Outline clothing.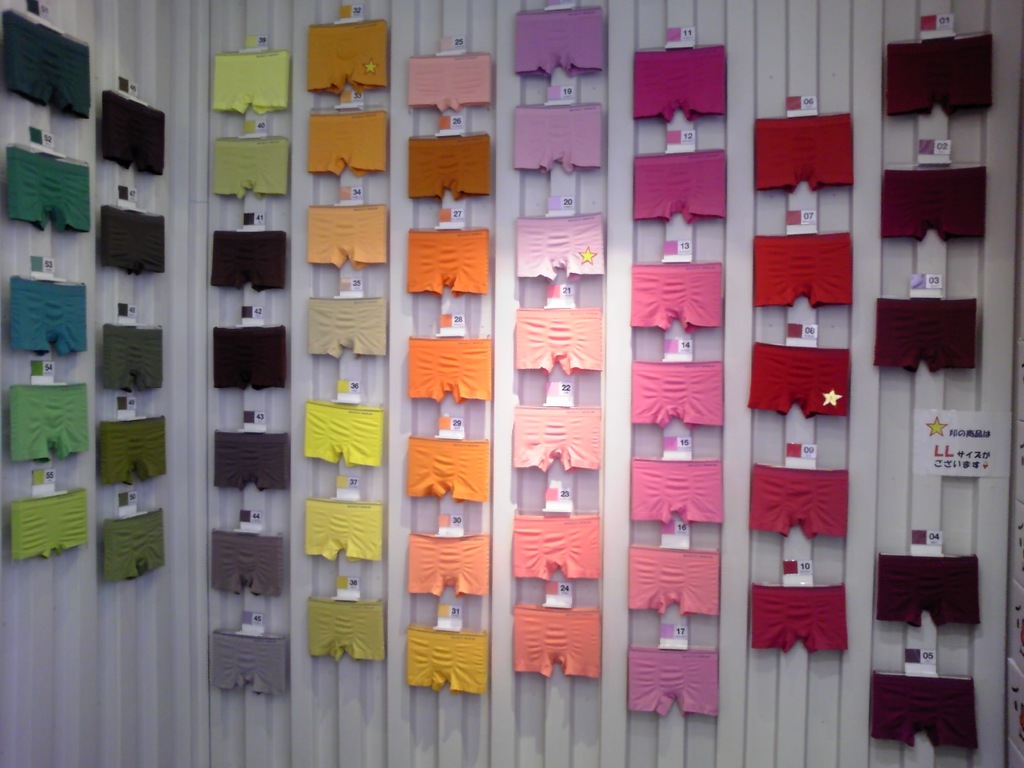
Outline: box(514, 2, 609, 86).
